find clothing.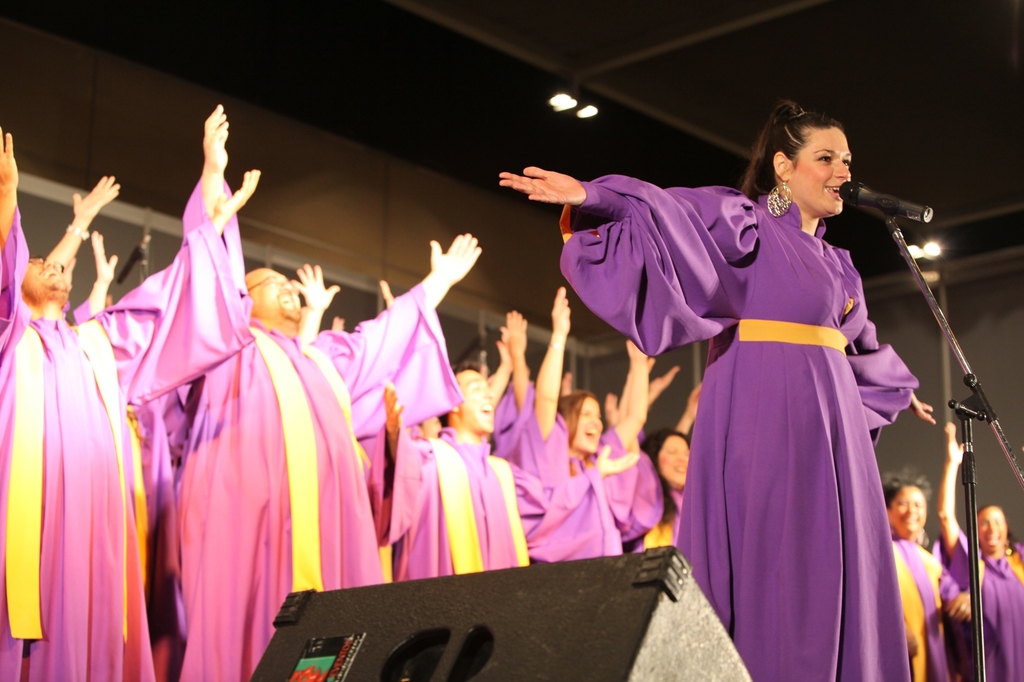
952,538,1023,681.
